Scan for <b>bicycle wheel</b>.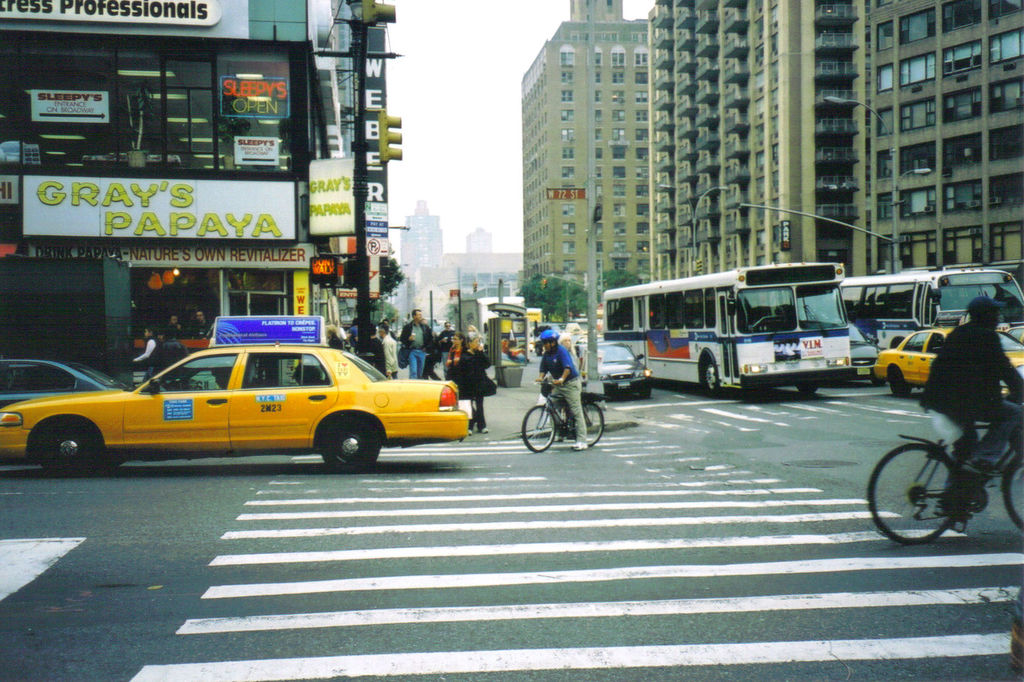
Scan result: (883,439,980,538).
